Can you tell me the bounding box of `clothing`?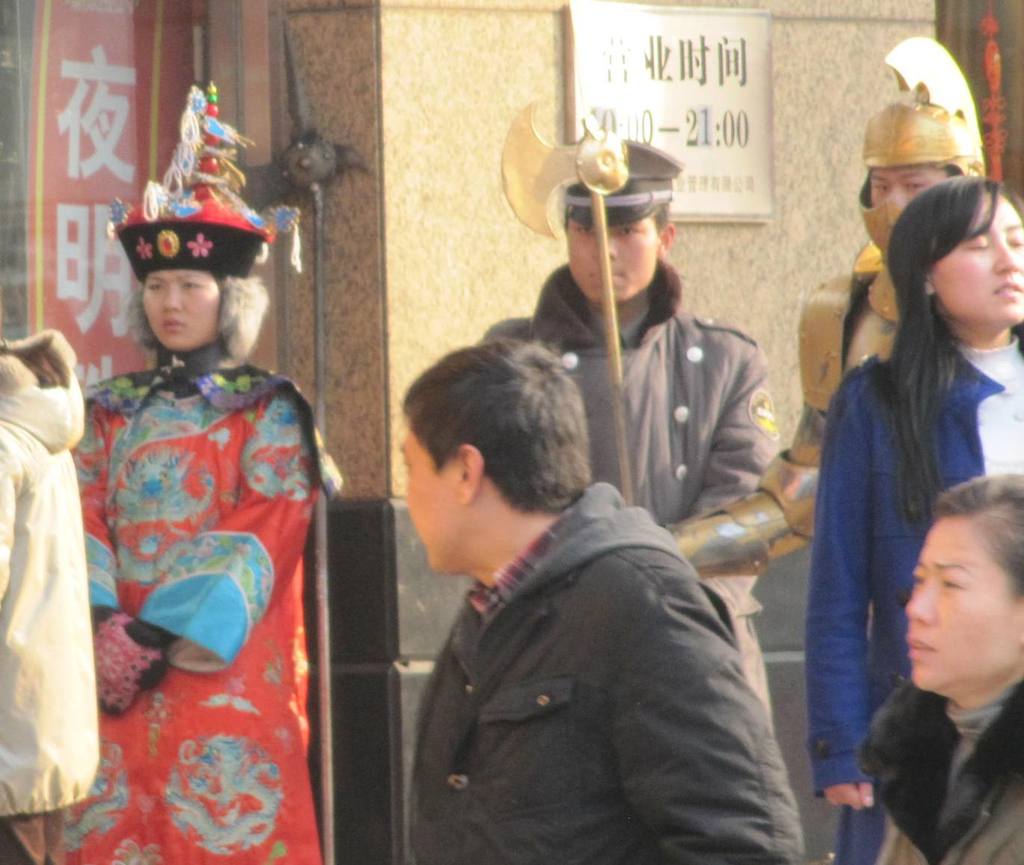
415/483/803/864.
